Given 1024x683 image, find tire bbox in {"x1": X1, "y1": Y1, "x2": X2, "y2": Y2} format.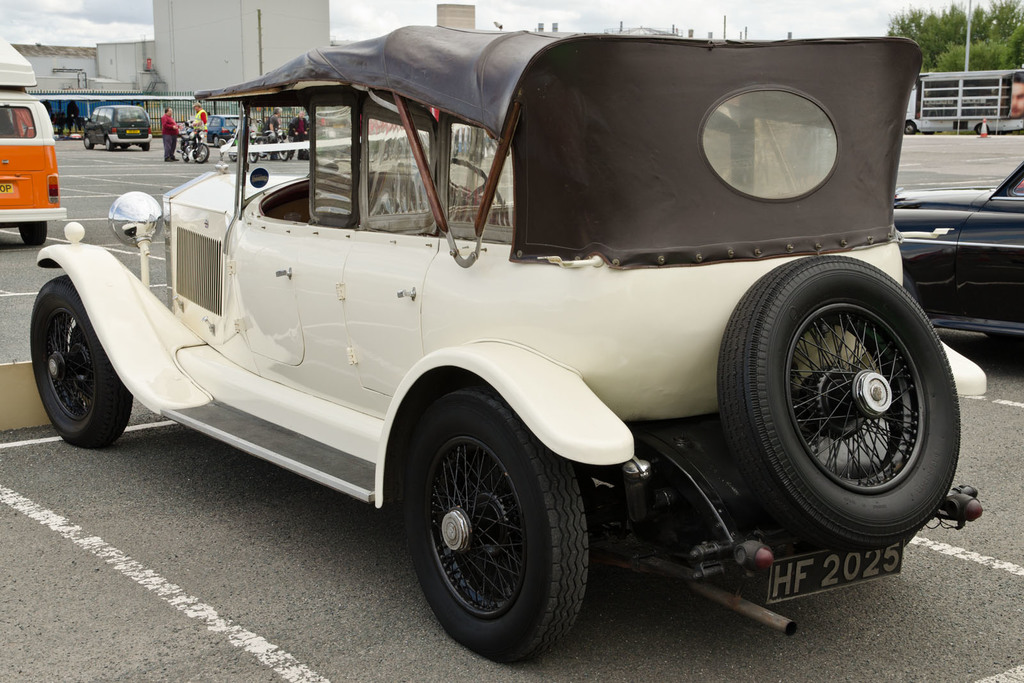
{"x1": 180, "y1": 150, "x2": 189, "y2": 159}.
